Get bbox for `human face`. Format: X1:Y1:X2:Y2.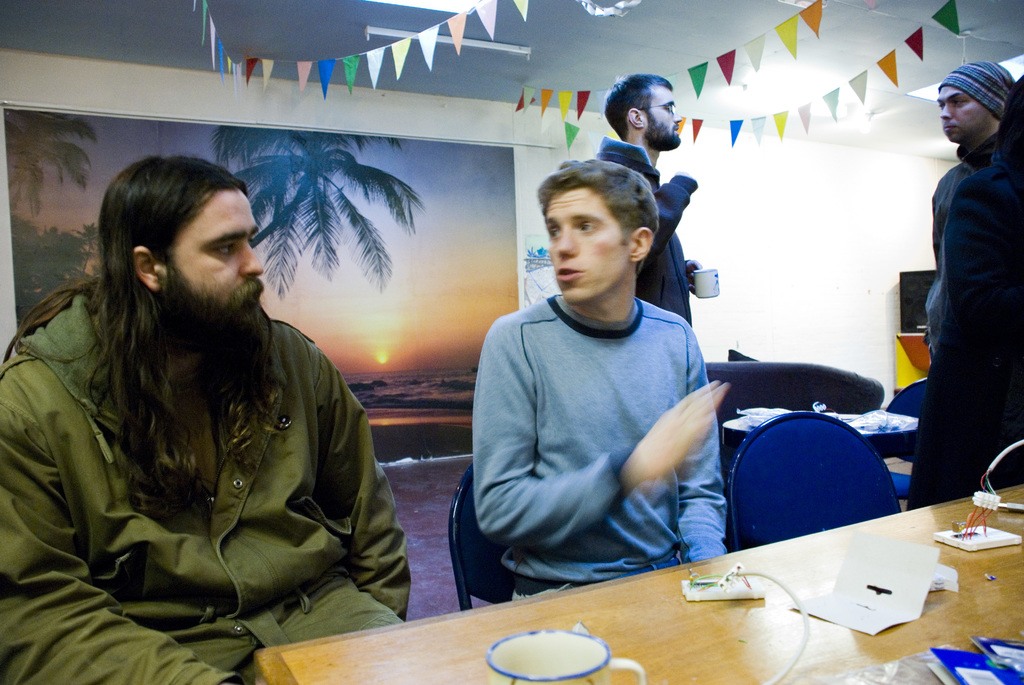
158:191:263:329.
